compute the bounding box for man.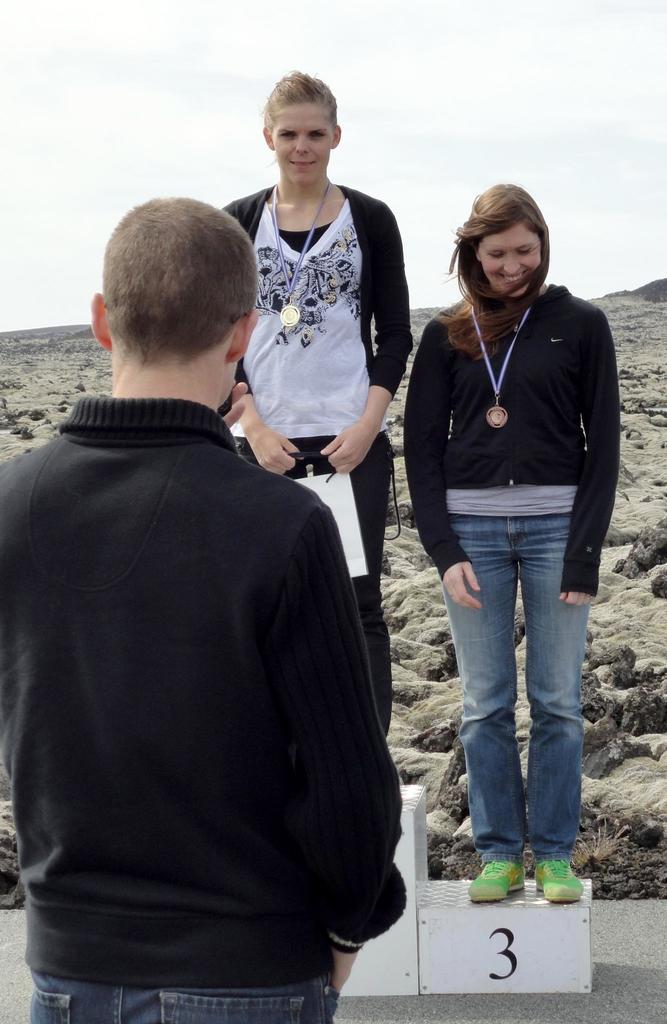
(x1=8, y1=151, x2=421, y2=996).
